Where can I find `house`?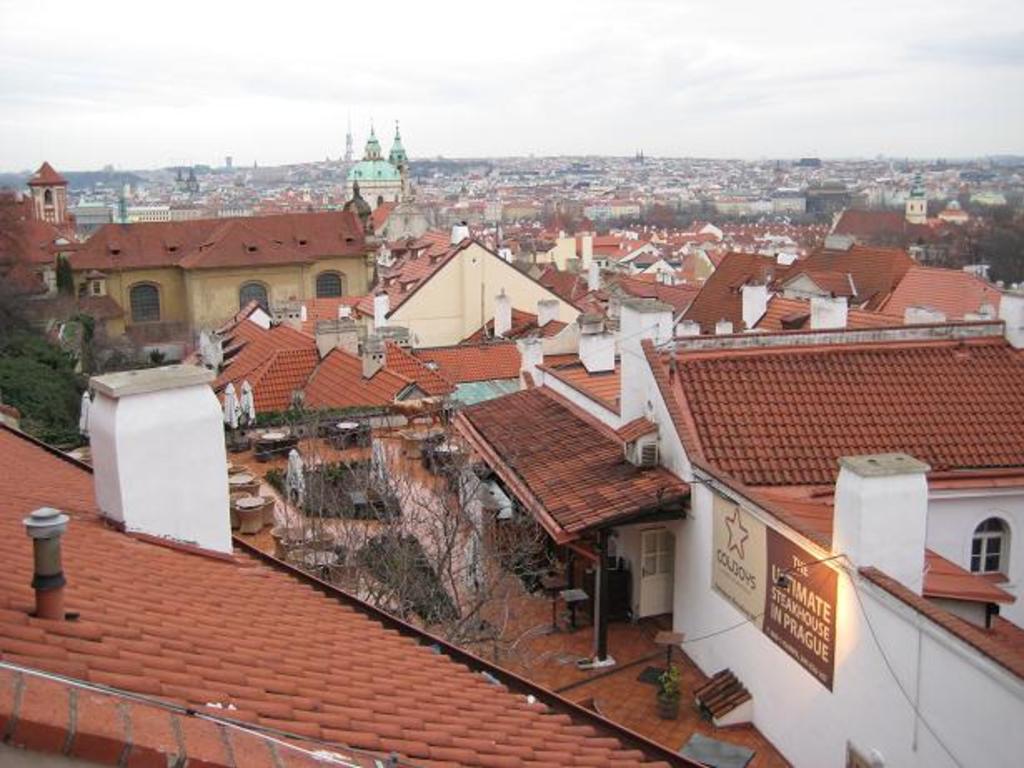
You can find it at rect(779, 238, 907, 310).
